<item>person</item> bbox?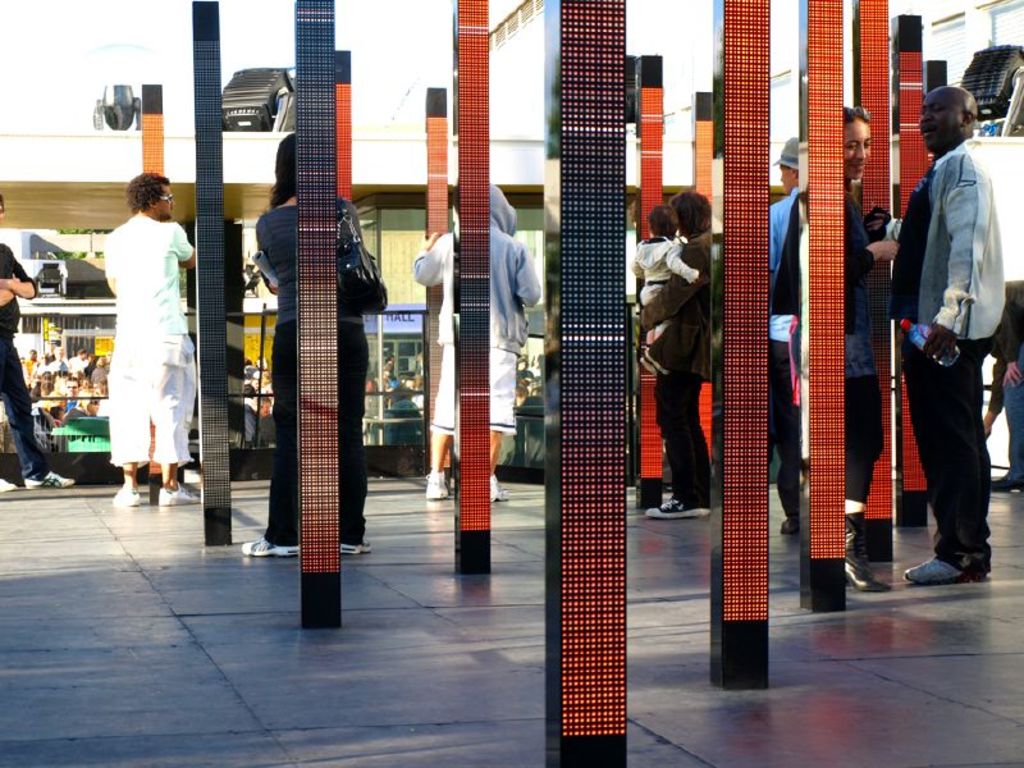
(630,191,695,371)
